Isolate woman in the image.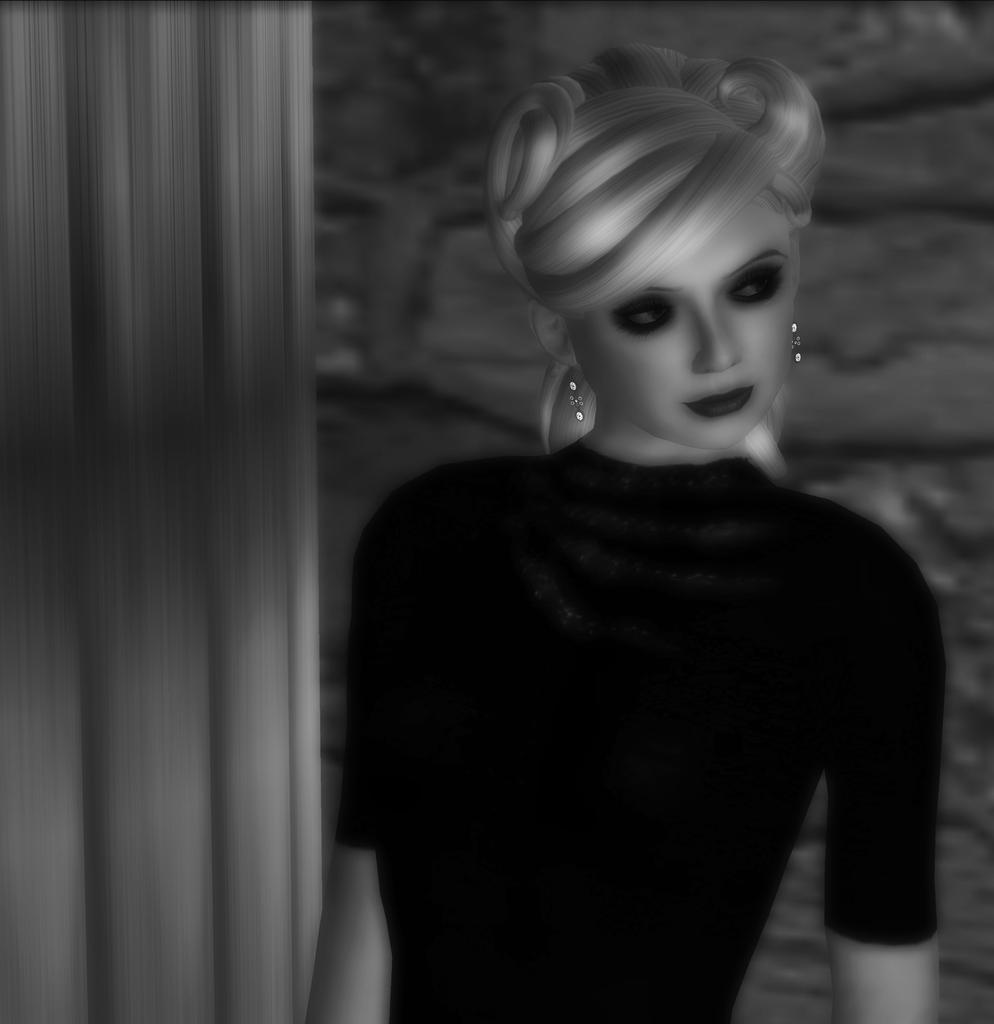
Isolated region: left=305, top=48, right=947, bottom=1023.
